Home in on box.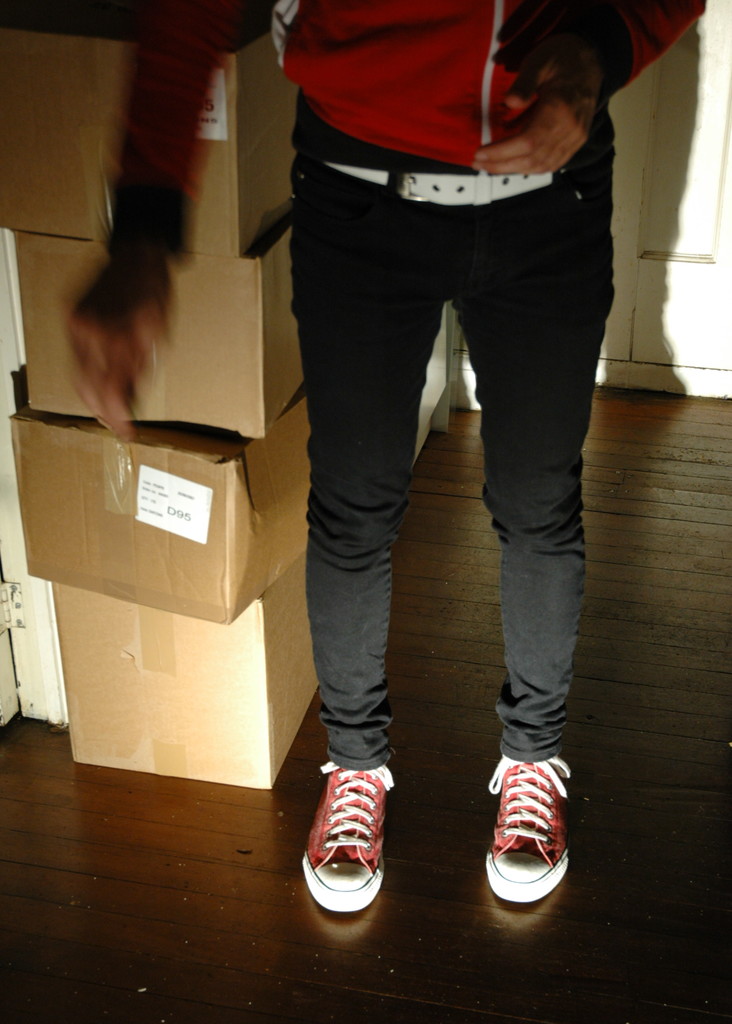
Homed in at box(21, 220, 313, 439).
